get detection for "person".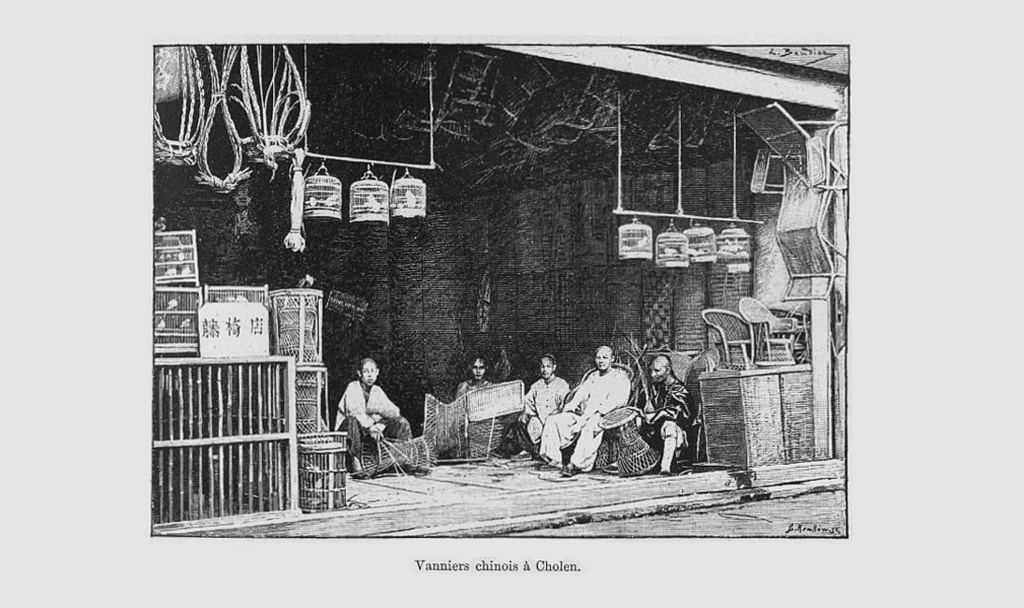
Detection: x1=334 y1=362 x2=392 y2=473.
